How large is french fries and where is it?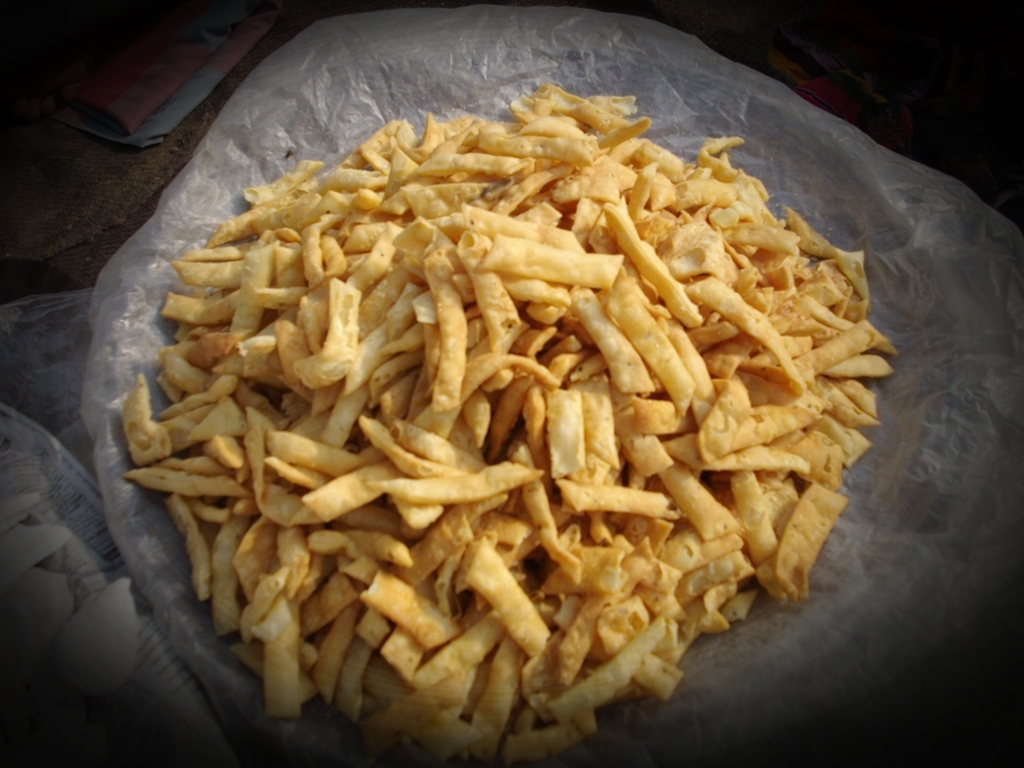
Bounding box: (145, 98, 847, 723).
